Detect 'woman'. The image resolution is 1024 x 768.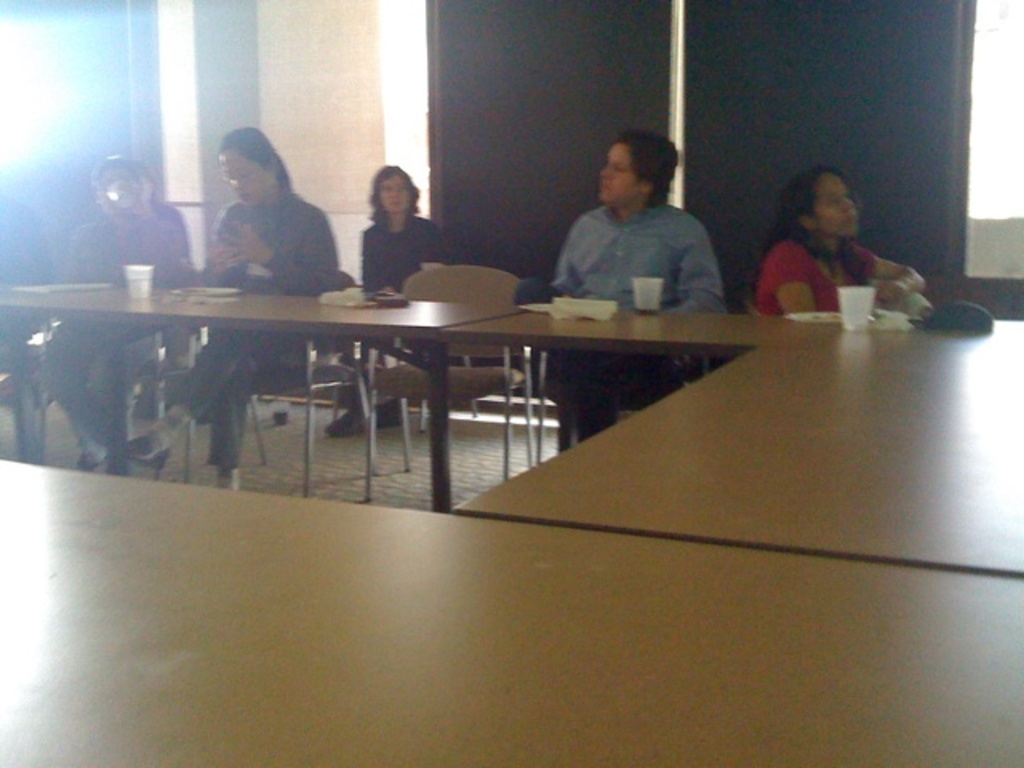
[left=323, top=163, right=453, bottom=440].
